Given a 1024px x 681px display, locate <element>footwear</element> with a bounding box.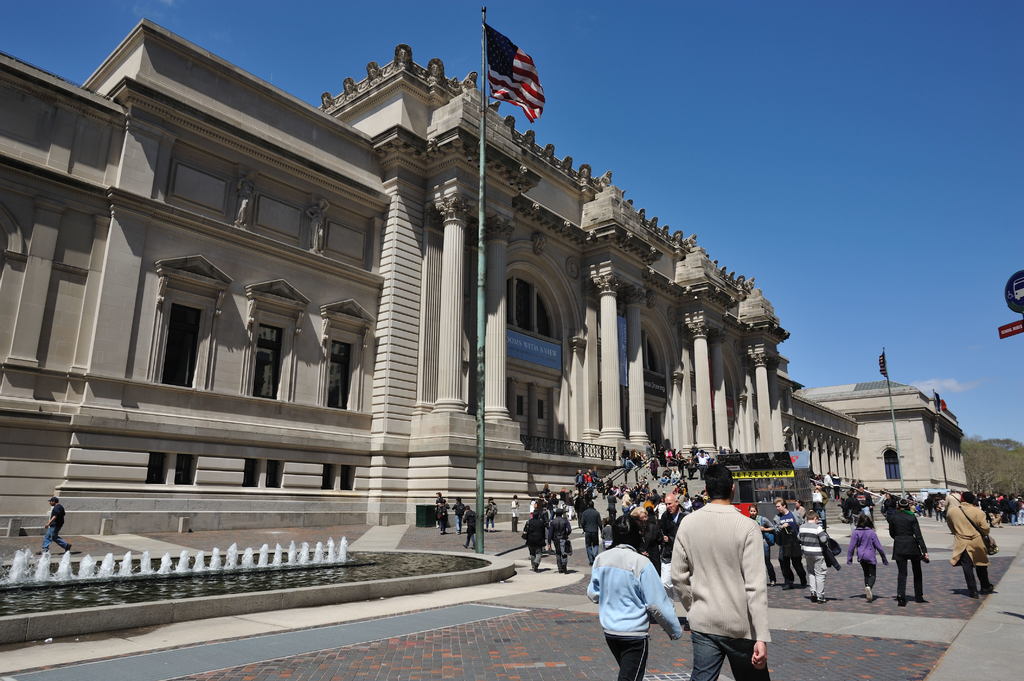
Located: locate(781, 582, 795, 592).
